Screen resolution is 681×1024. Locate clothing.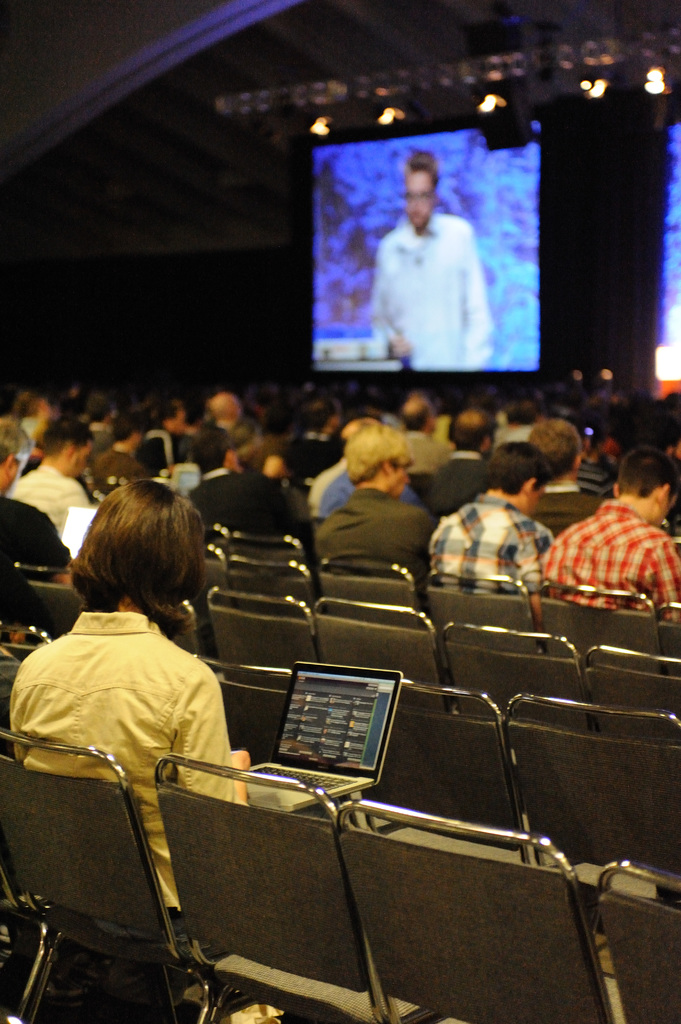
BBox(371, 179, 503, 355).
